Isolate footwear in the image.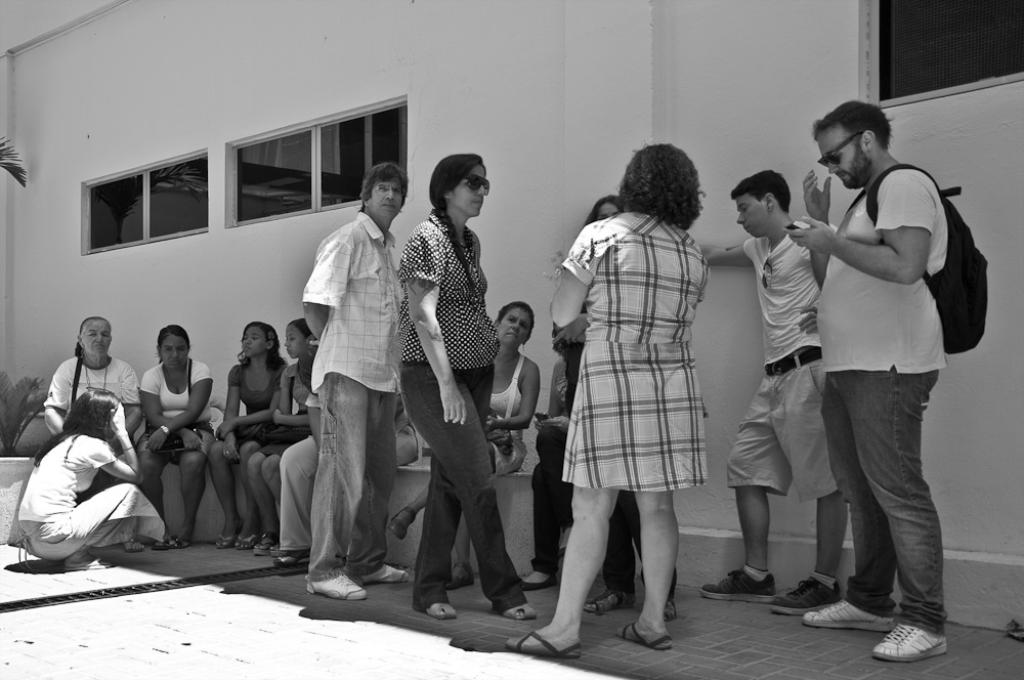
Isolated region: [left=352, top=563, right=413, bottom=583].
